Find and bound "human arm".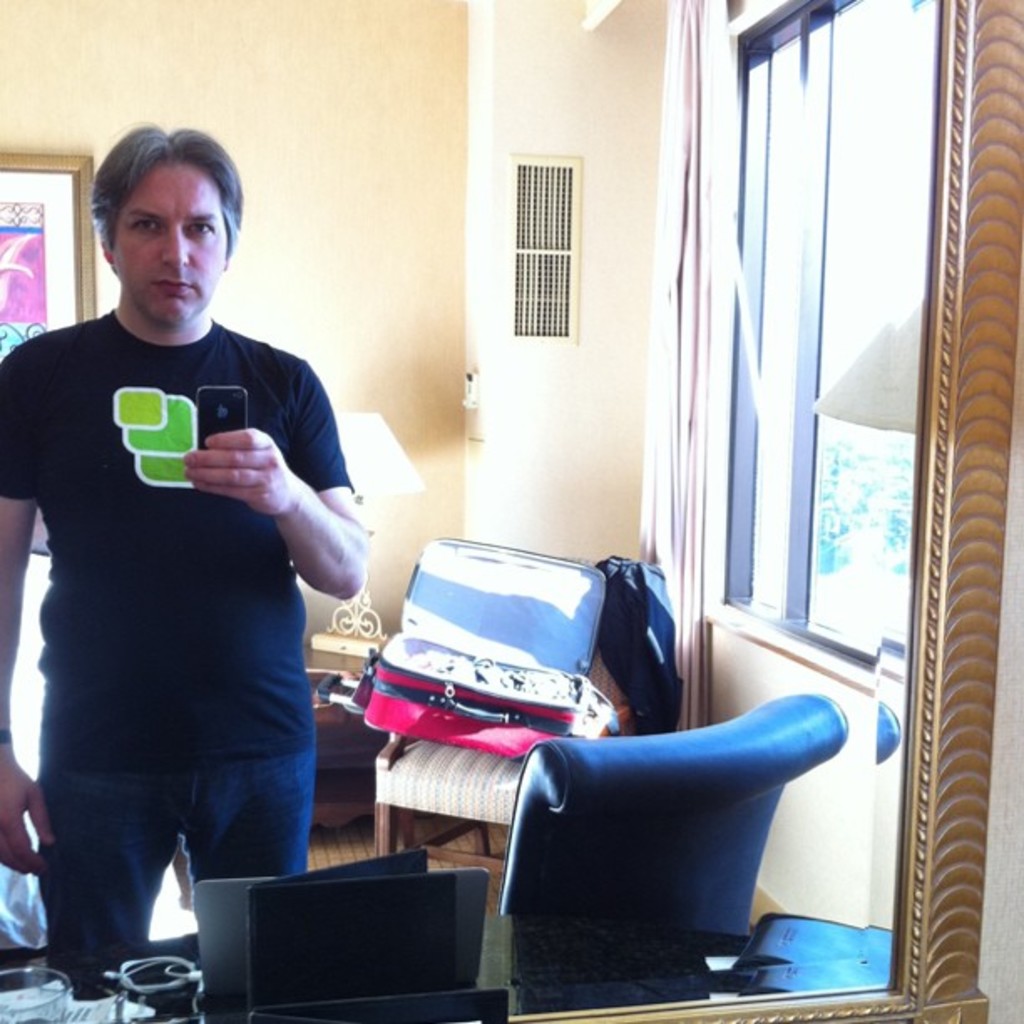
Bound: <region>181, 423, 370, 596</region>.
